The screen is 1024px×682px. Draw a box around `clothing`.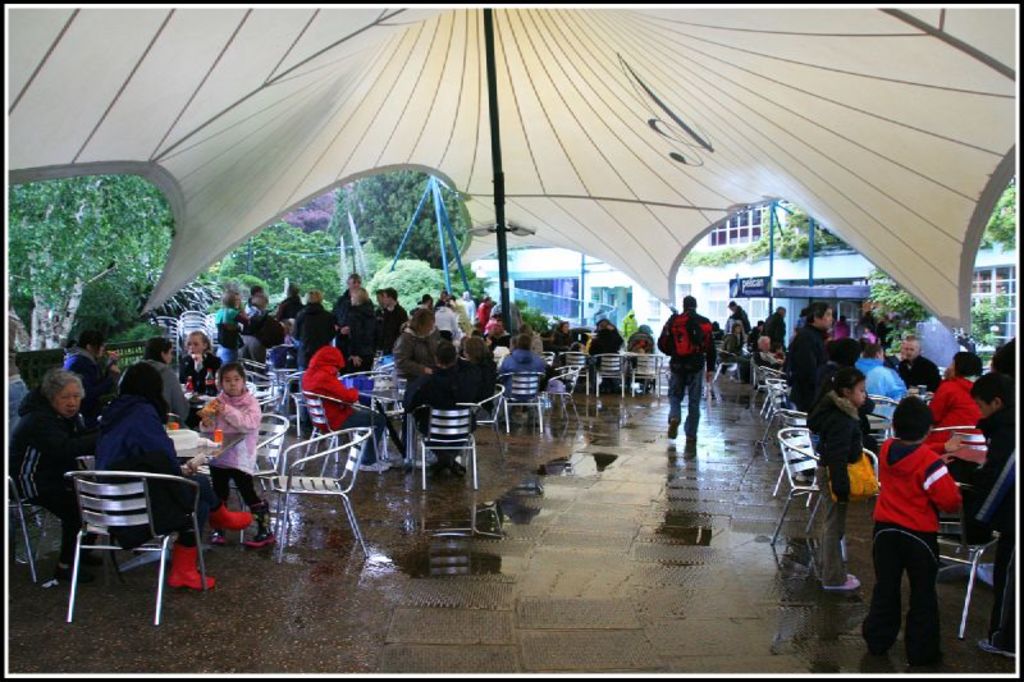
box(383, 301, 399, 348).
